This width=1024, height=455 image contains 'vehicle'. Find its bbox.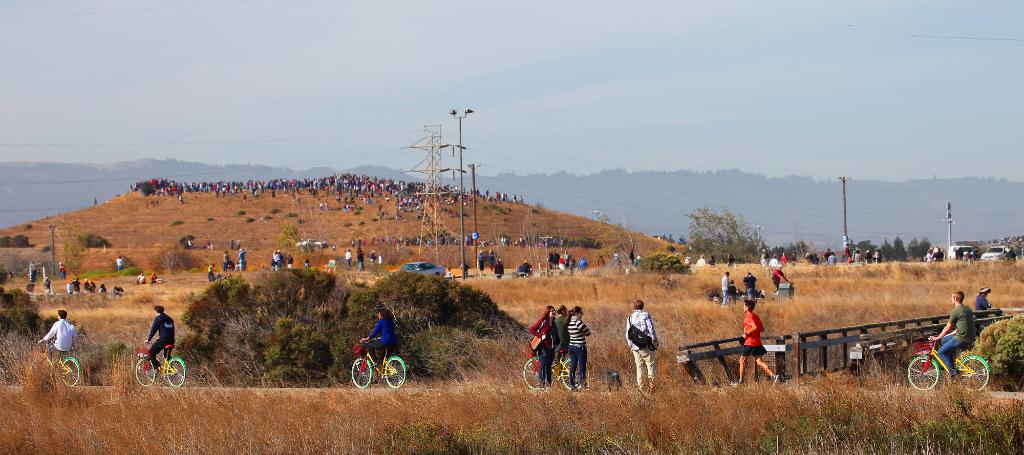
[left=25, top=343, right=81, bottom=385].
